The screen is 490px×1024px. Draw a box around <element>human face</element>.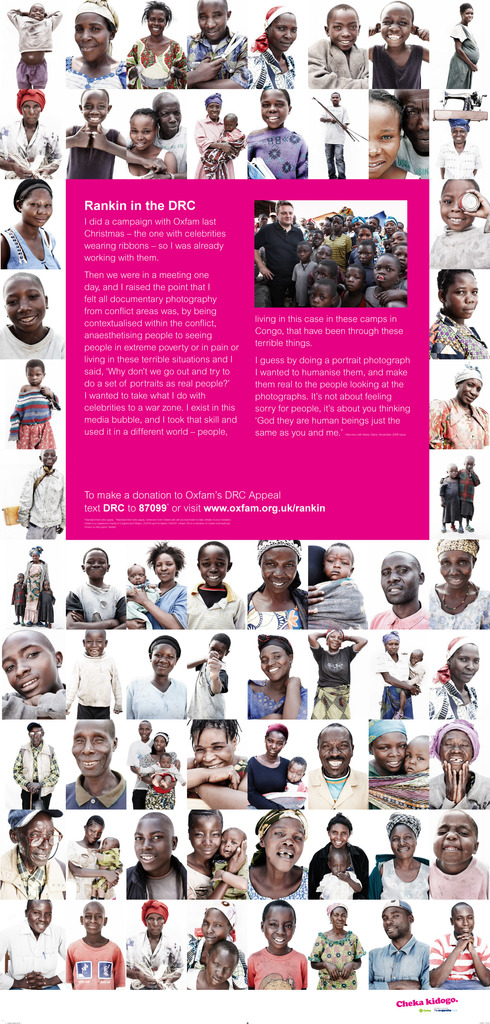
bbox=[320, 268, 334, 280].
